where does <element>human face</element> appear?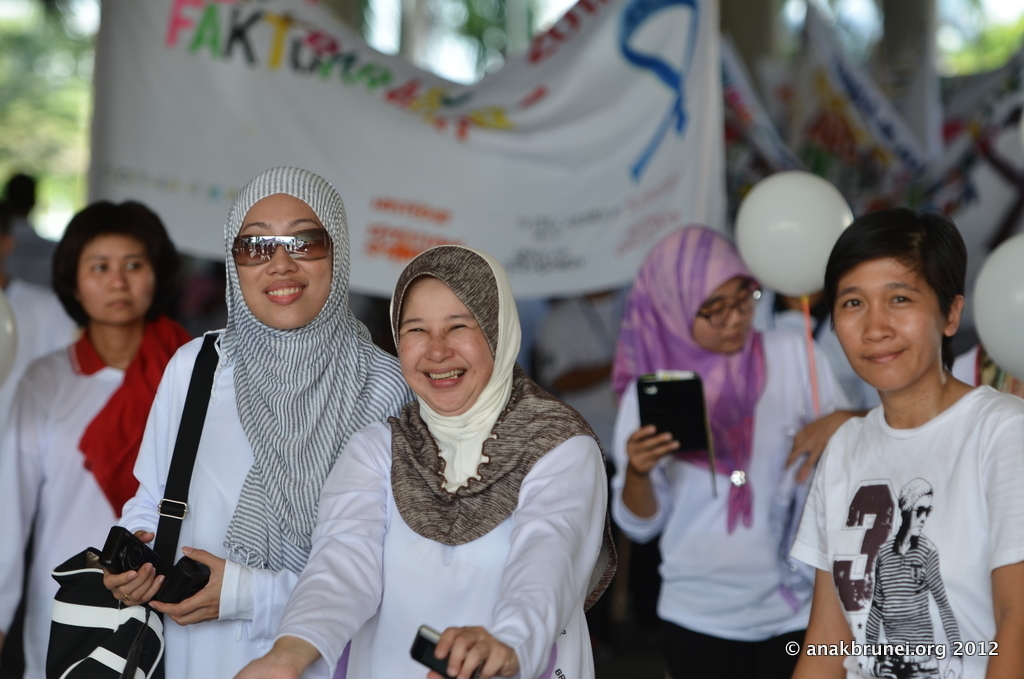
Appears at (81,236,154,326).
